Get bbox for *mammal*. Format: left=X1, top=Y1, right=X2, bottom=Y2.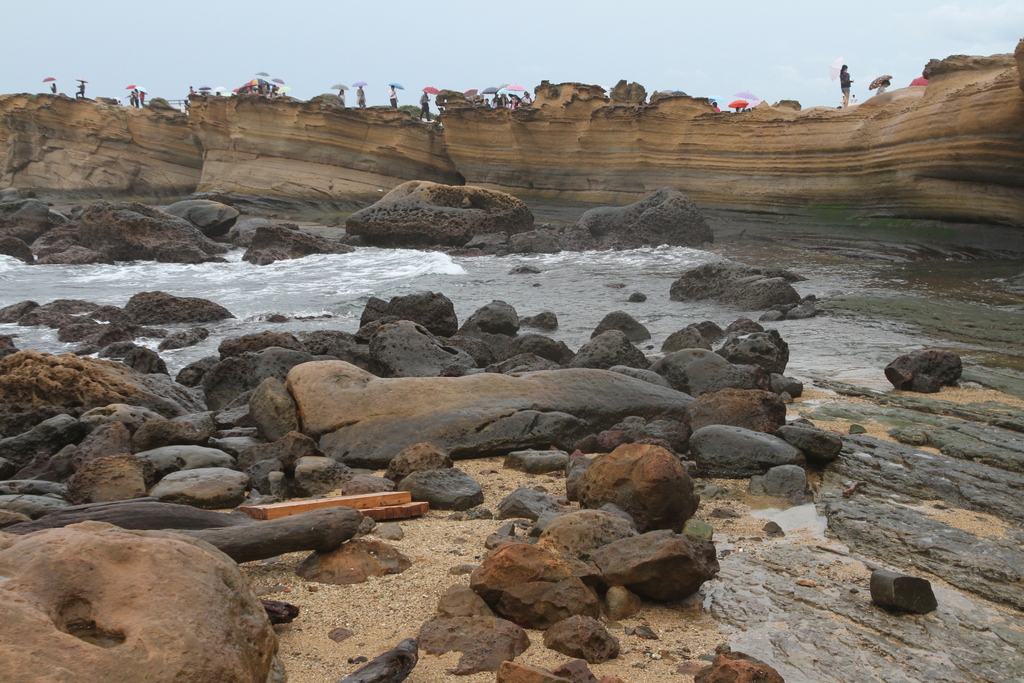
left=738, top=104, right=746, bottom=111.
